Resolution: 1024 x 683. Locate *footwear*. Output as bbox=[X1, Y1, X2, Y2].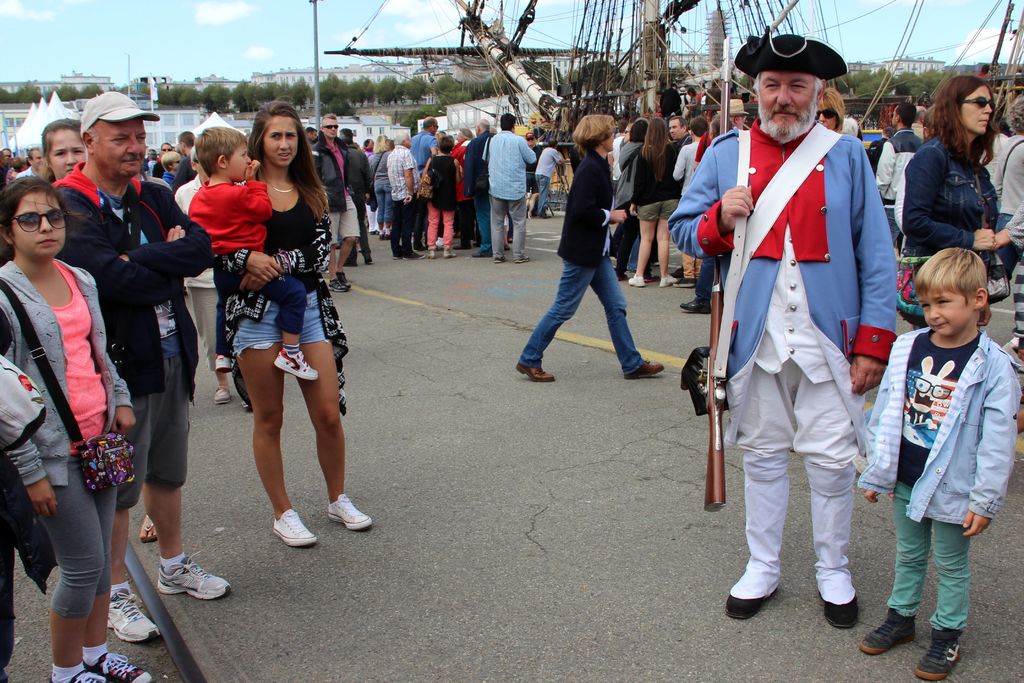
bbox=[819, 591, 861, 629].
